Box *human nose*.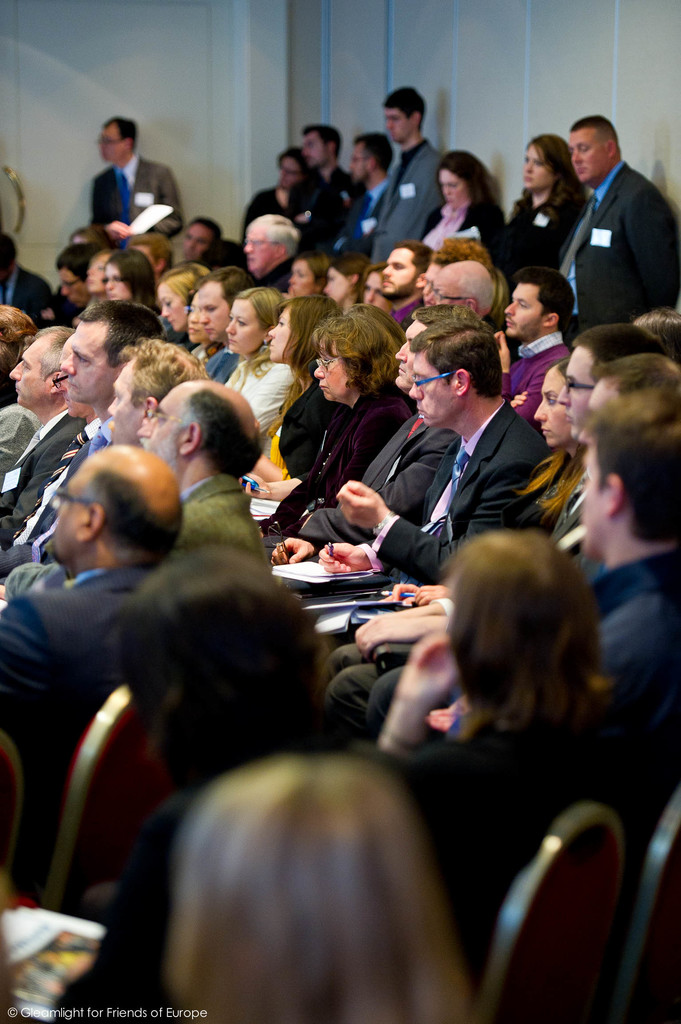
[left=163, top=301, right=172, bottom=315].
